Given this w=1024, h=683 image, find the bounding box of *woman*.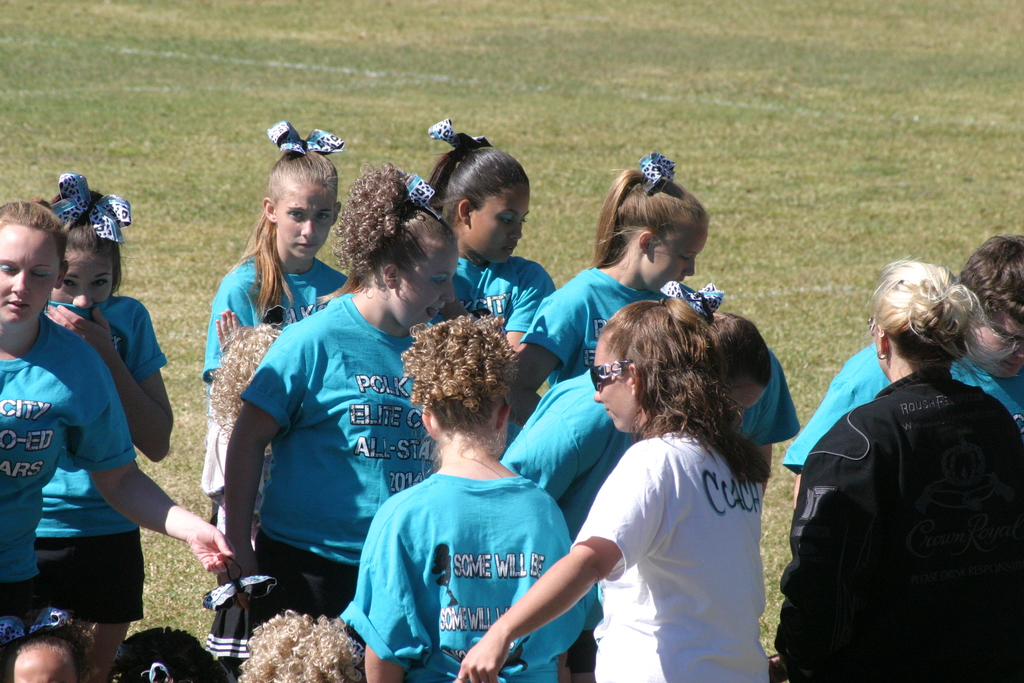
l=38, t=165, r=185, b=682.
